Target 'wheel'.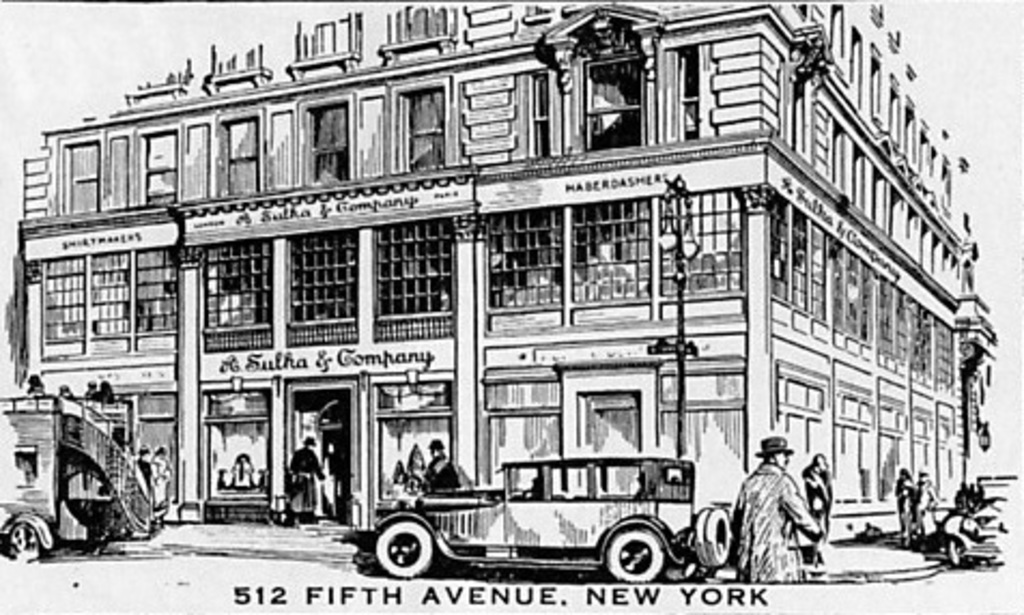
Target region: [372,520,432,574].
